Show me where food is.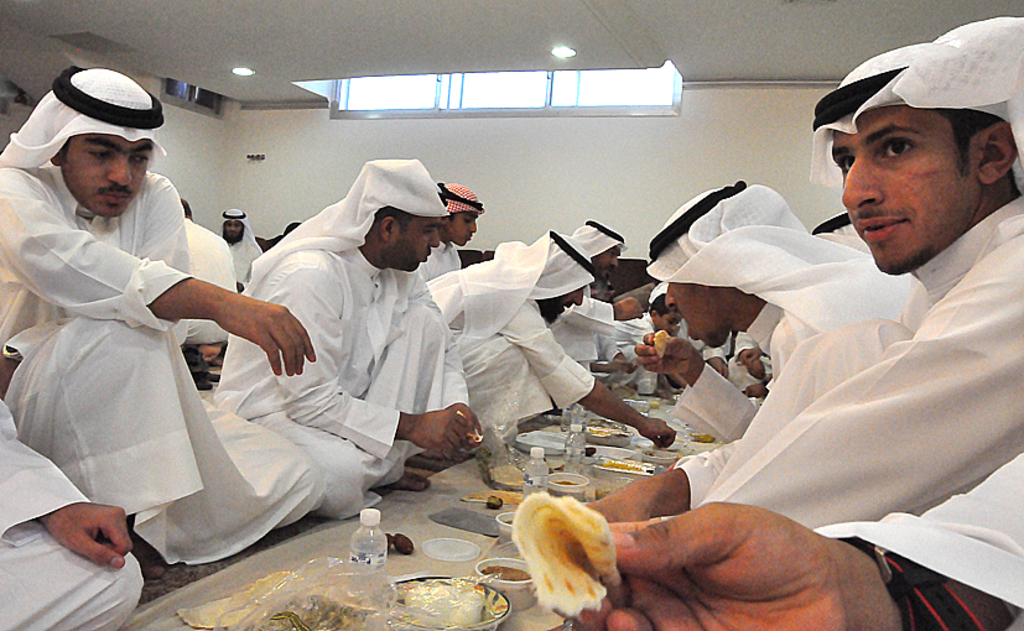
food is at x1=657 y1=334 x2=670 y2=349.
